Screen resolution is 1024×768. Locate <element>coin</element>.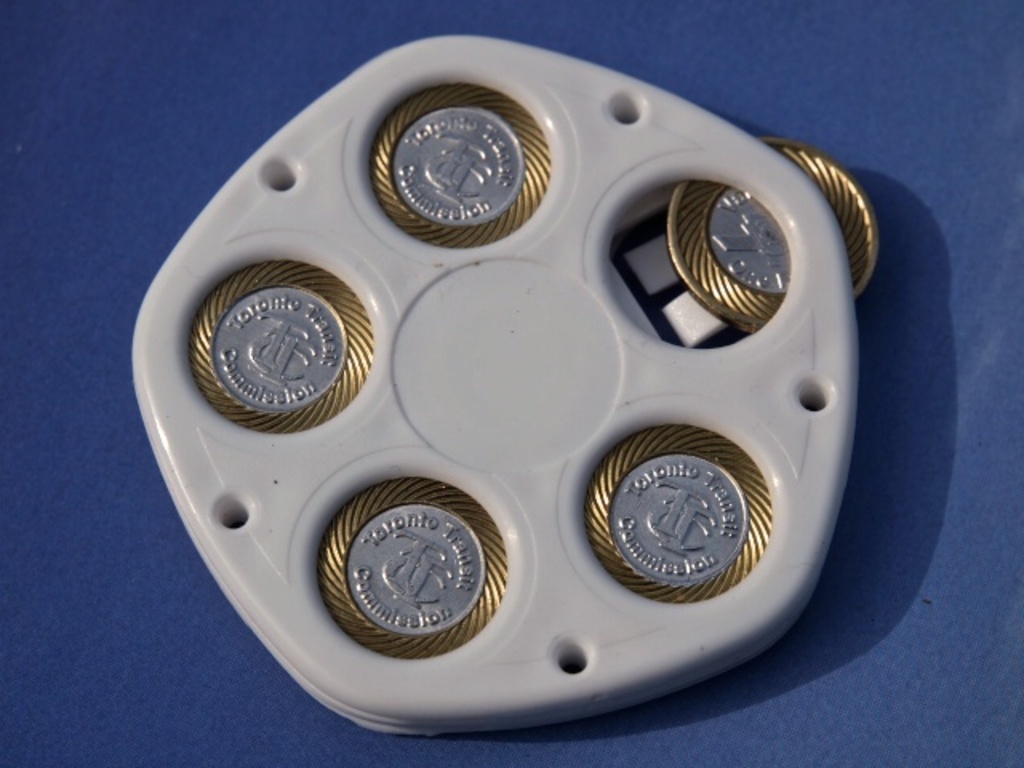
BBox(186, 262, 376, 430).
